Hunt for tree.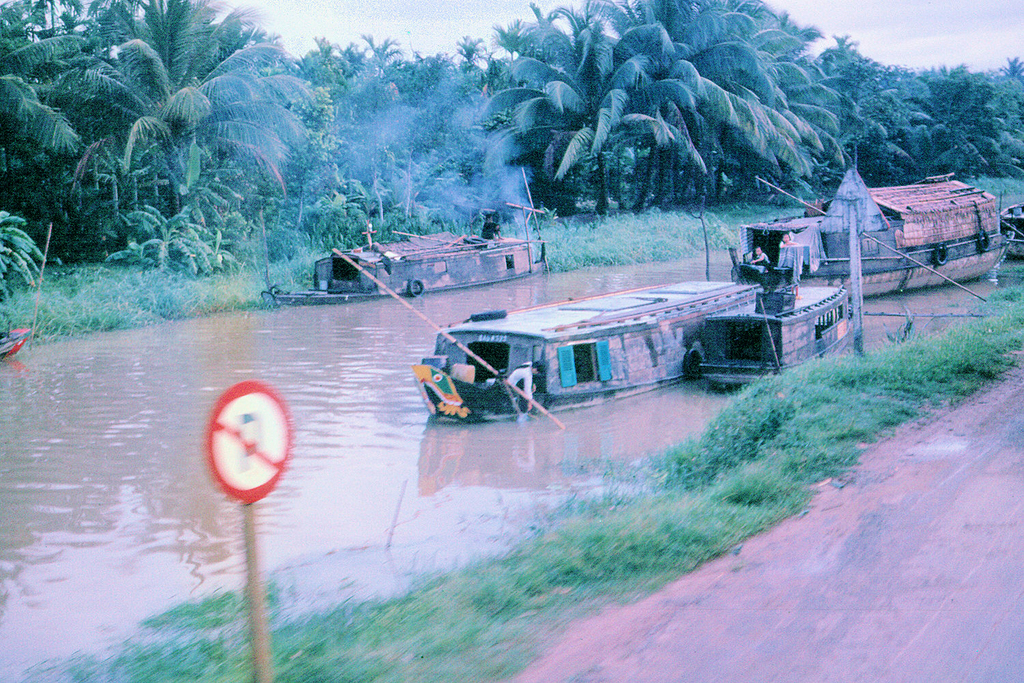
Hunted down at 469:0:665:224.
